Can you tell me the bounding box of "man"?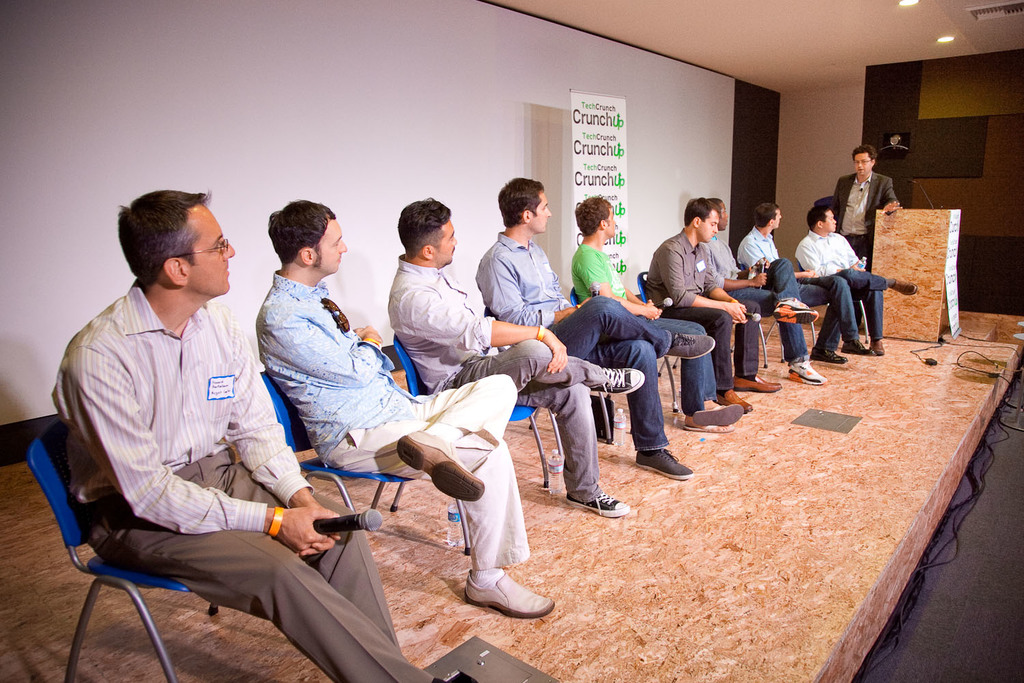
detection(571, 197, 741, 428).
